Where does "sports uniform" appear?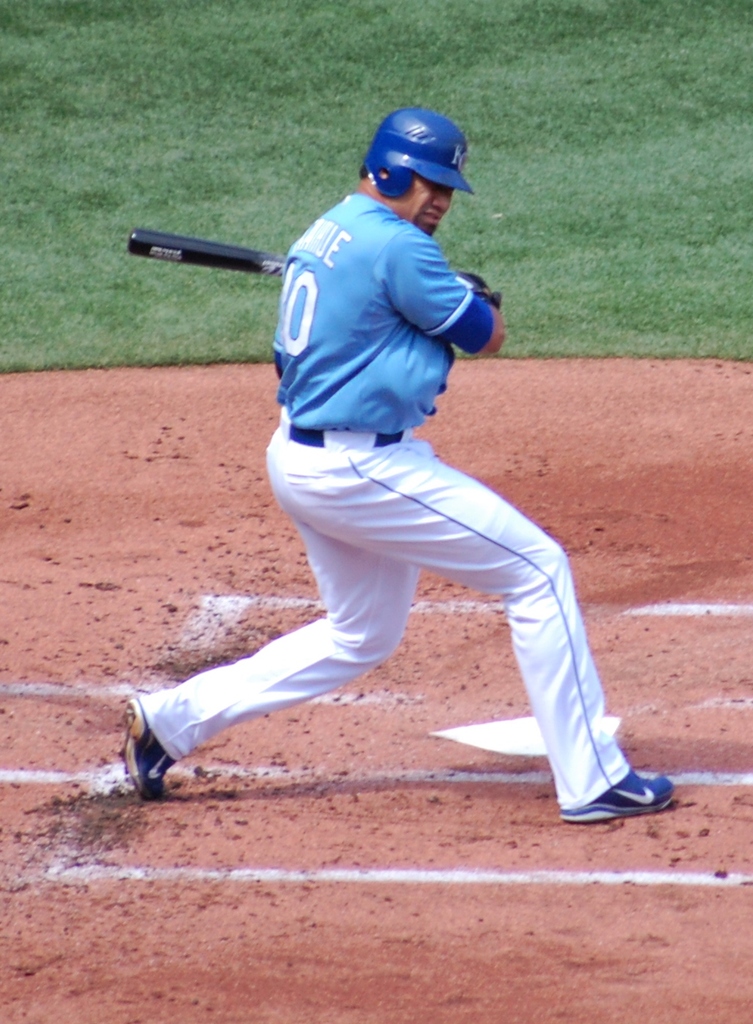
Appears at {"left": 105, "top": 118, "right": 674, "bottom": 833}.
